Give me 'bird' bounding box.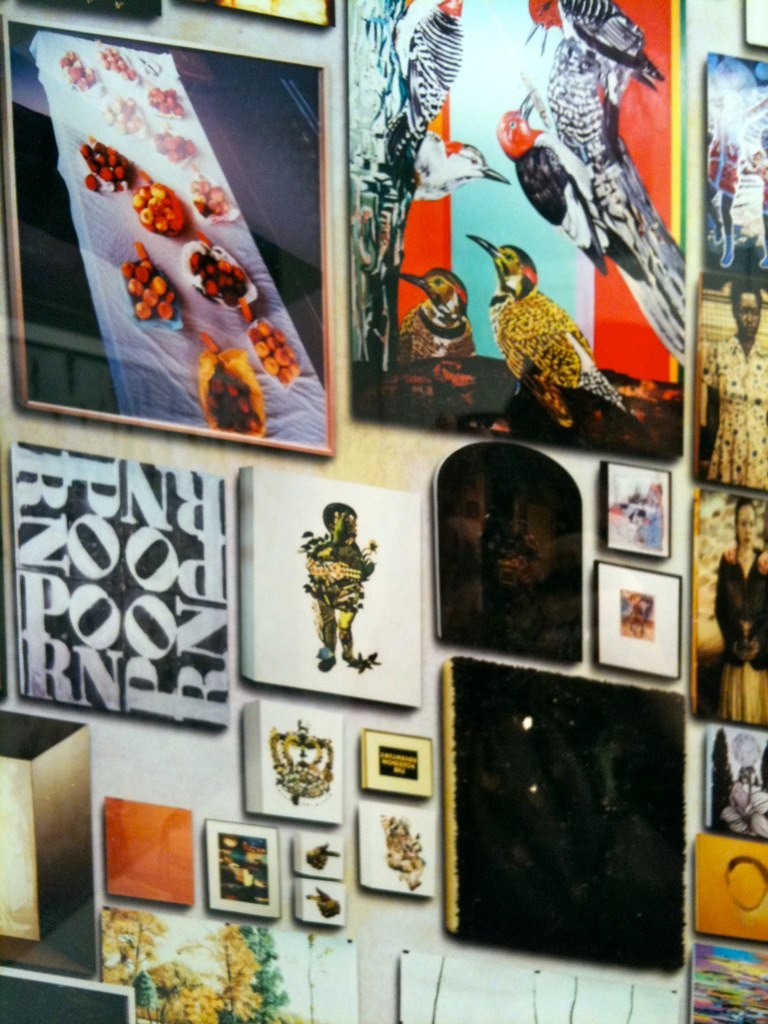
(393,0,469,186).
